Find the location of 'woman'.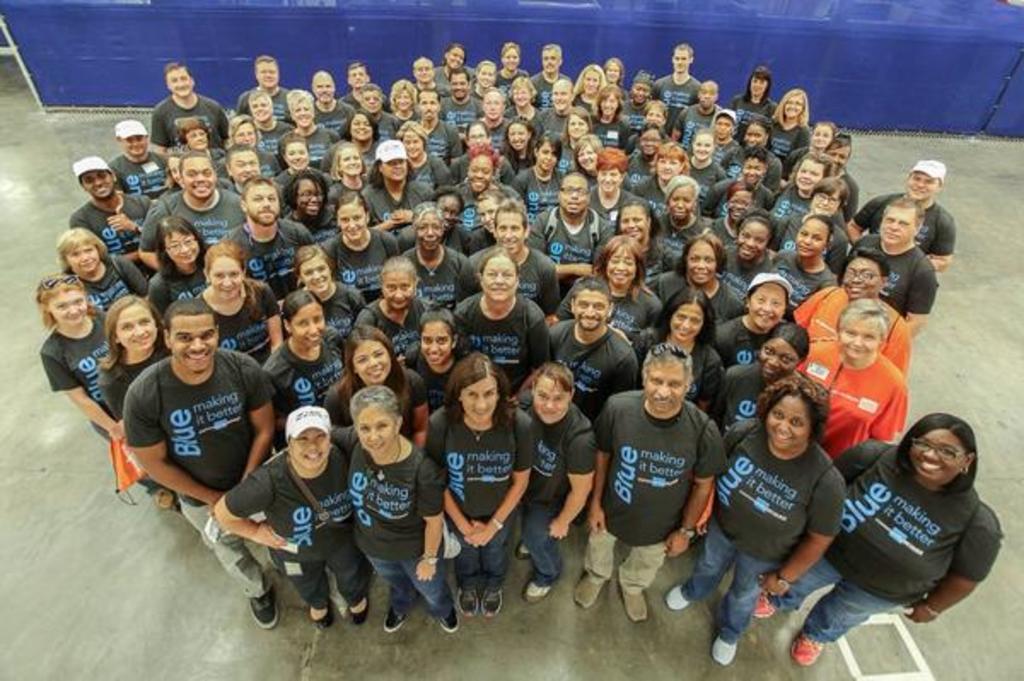
Location: bbox(770, 85, 811, 167).
